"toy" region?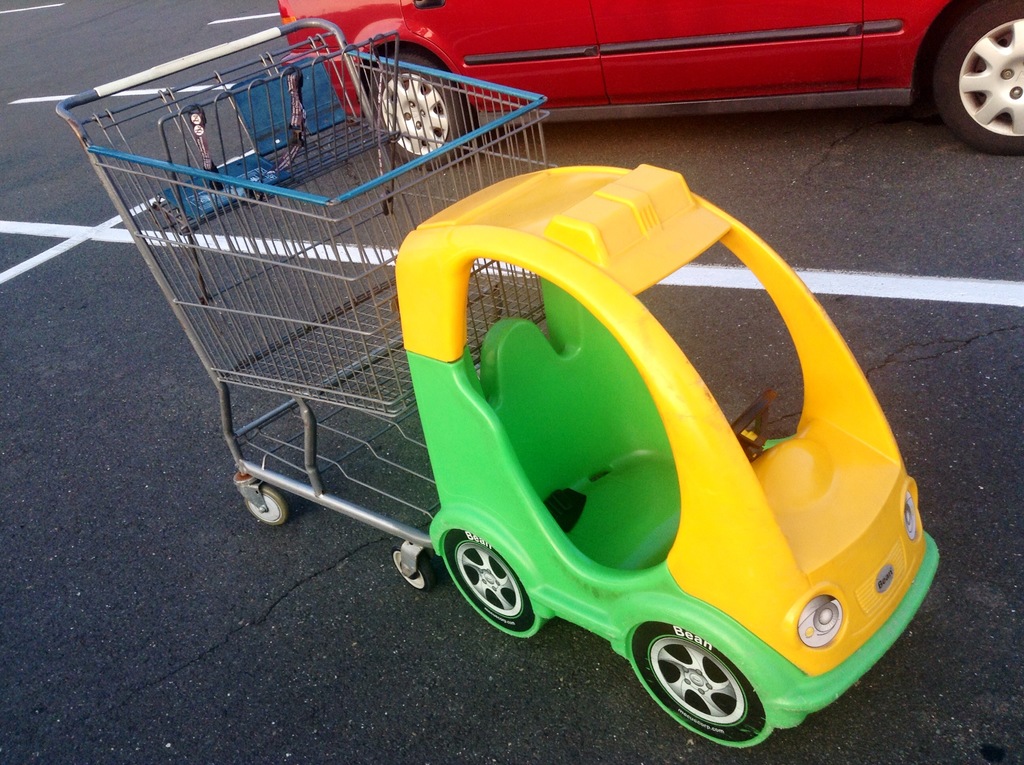
select_region(399, 163, 947, 757)
